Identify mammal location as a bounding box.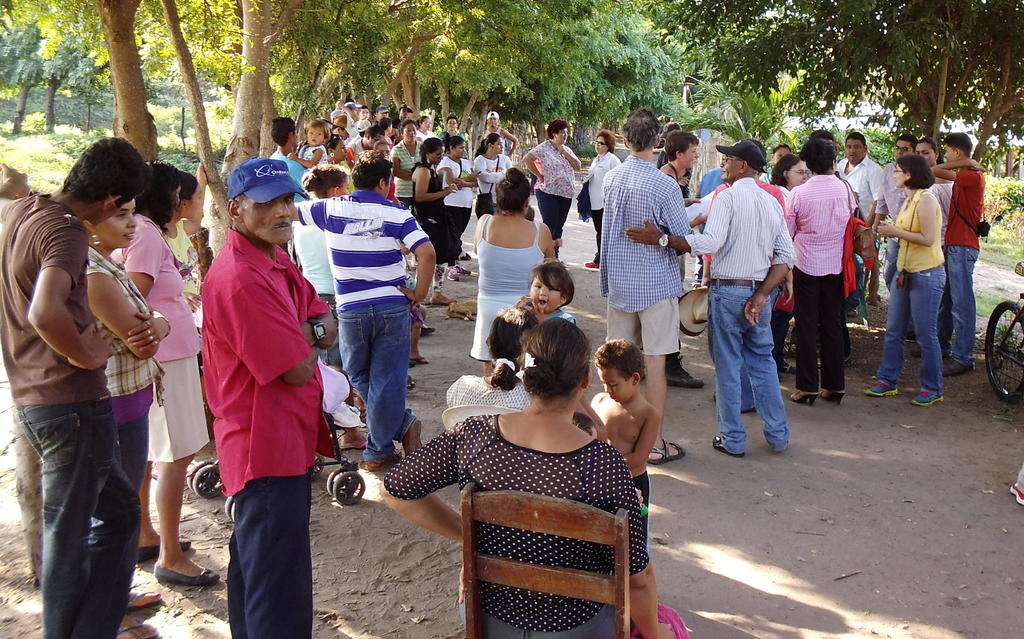
{"x1": 0, "y1": 133, "x2": 154, "y2": 638}.
